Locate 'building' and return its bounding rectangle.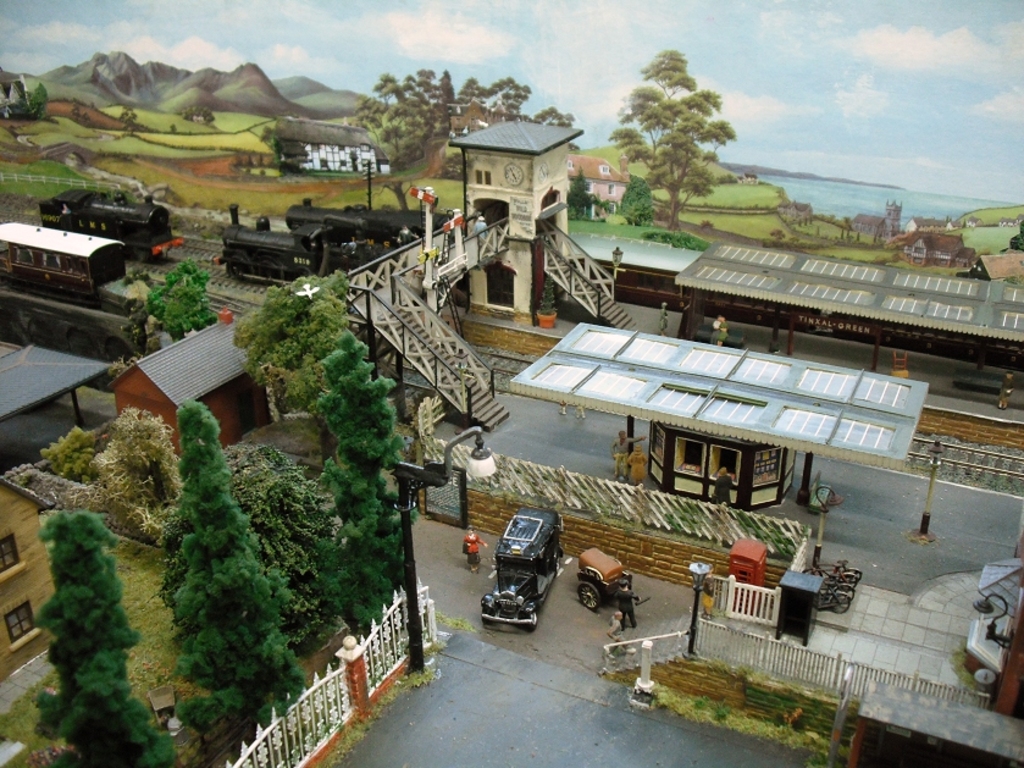
box=[272, 115, 383, 172].
